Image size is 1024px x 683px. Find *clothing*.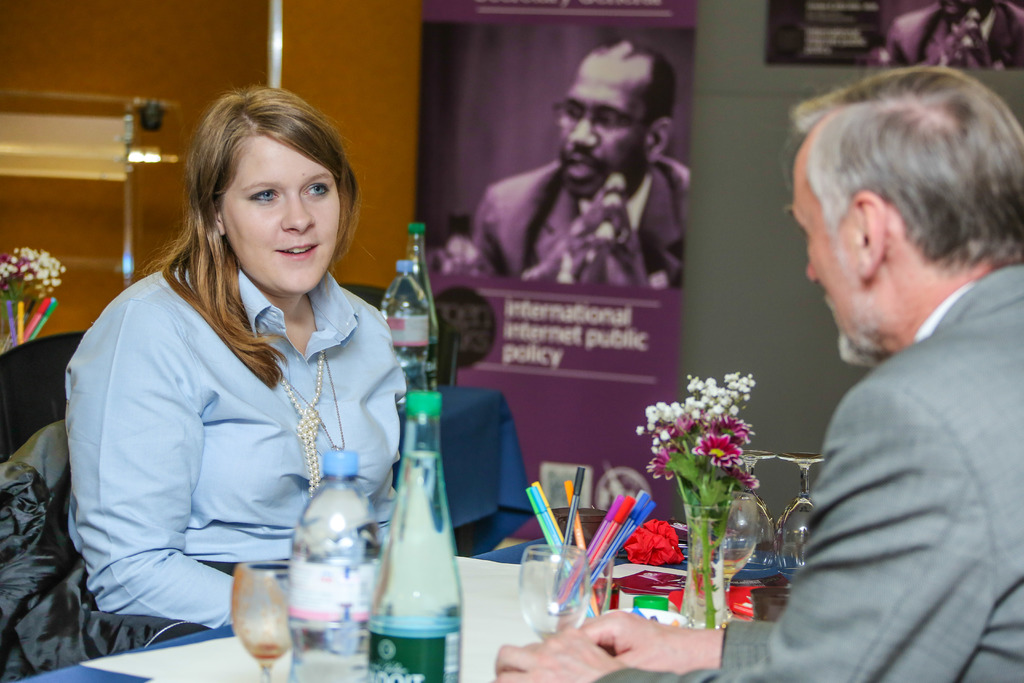
64, 213, 416, 631.
